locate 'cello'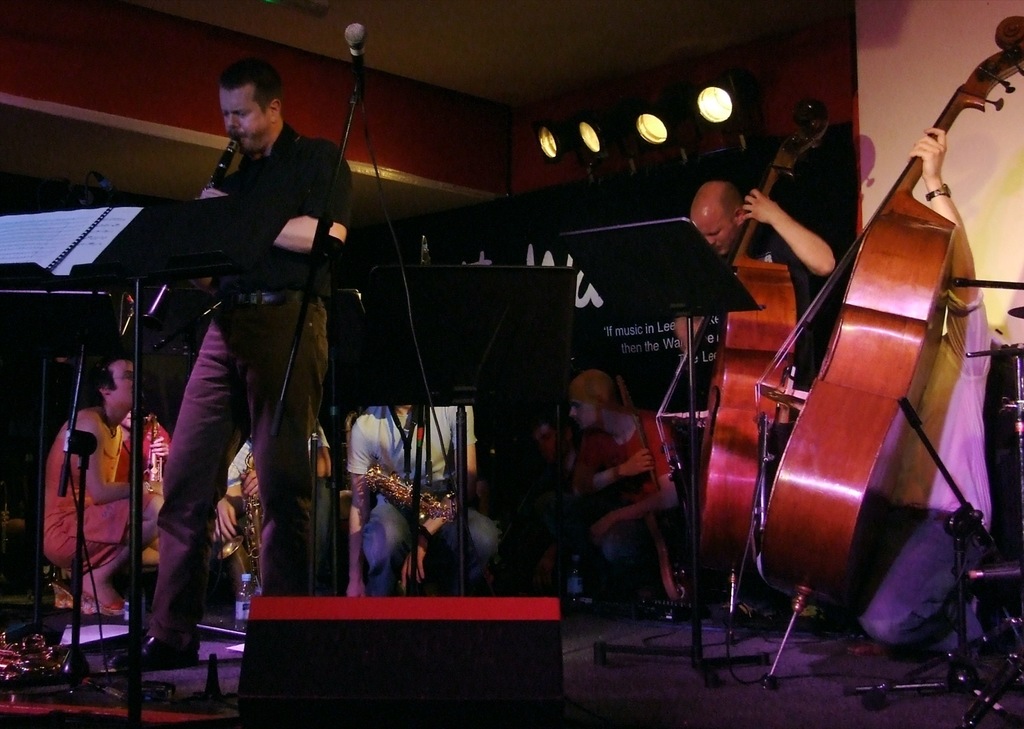
region(652, 96, 831, 640)
